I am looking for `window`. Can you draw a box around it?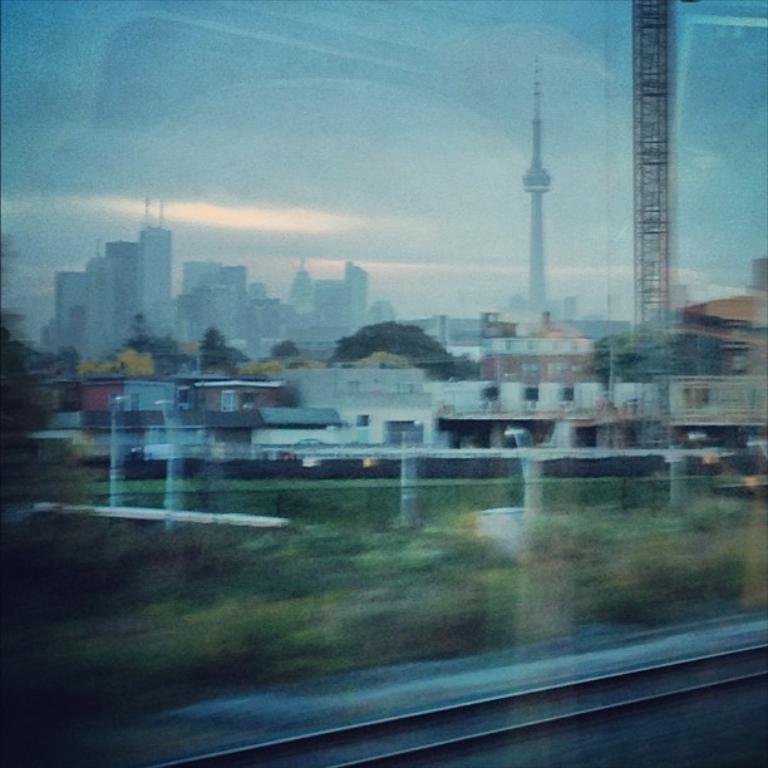
Sure, the bounding box is (x1=20, y1=55, x2=730, y2=738).
